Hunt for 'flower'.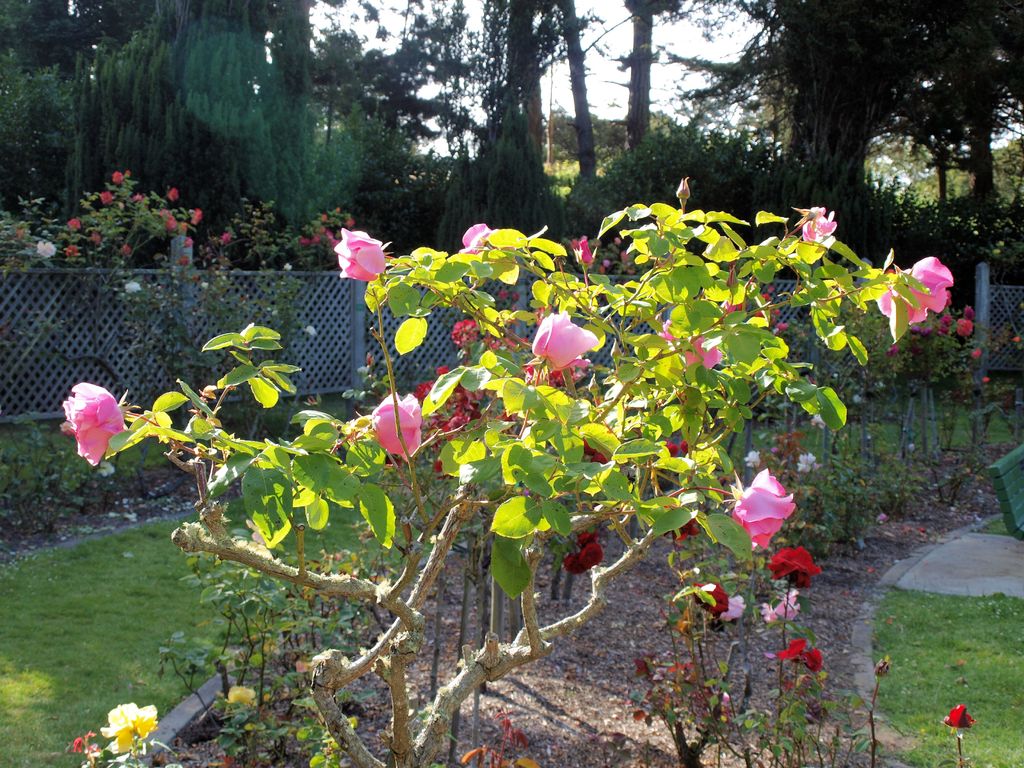
Hunted down at 102 189 115 208.
